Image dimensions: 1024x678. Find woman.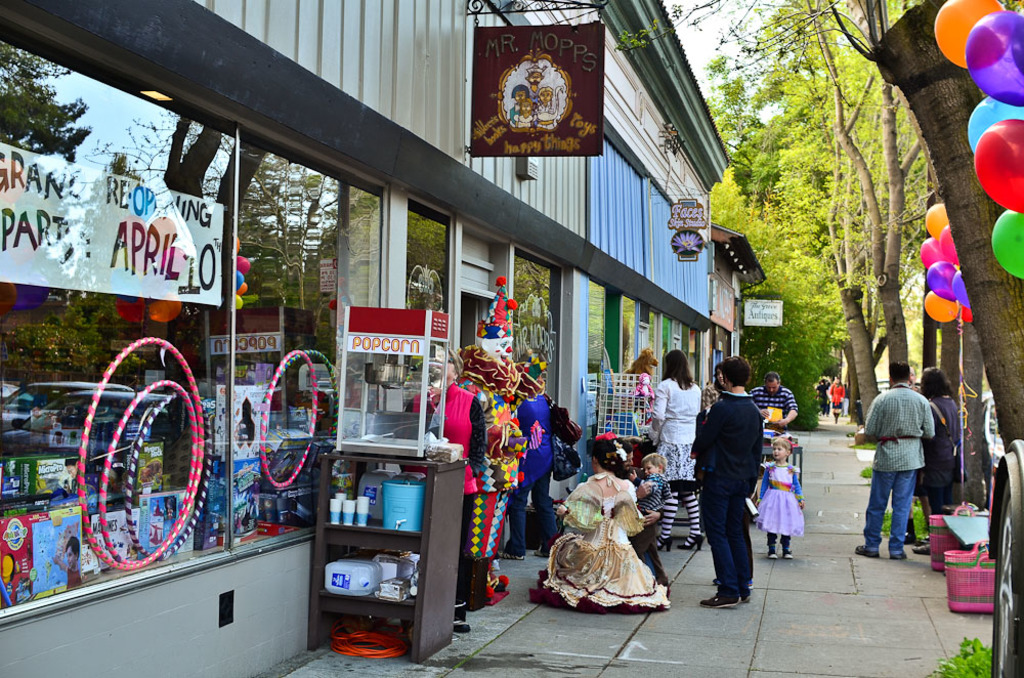
l=916, t=358, r=964, b=548.
